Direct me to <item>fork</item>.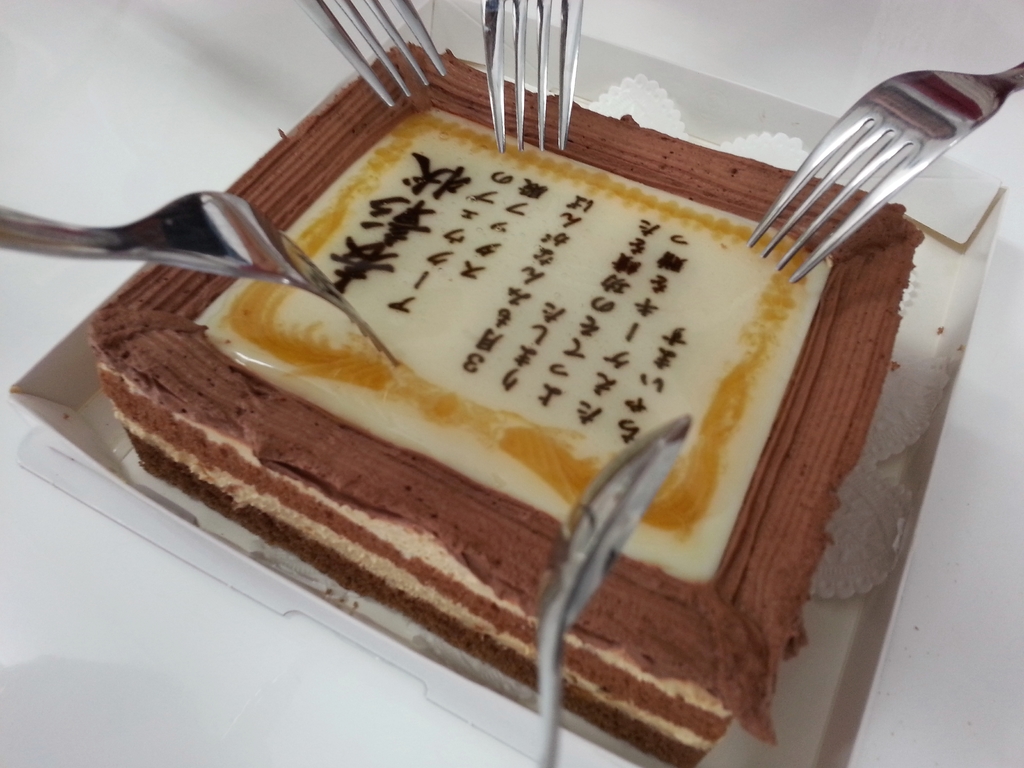
Direction: locate(747, 70, 1009, 280).
